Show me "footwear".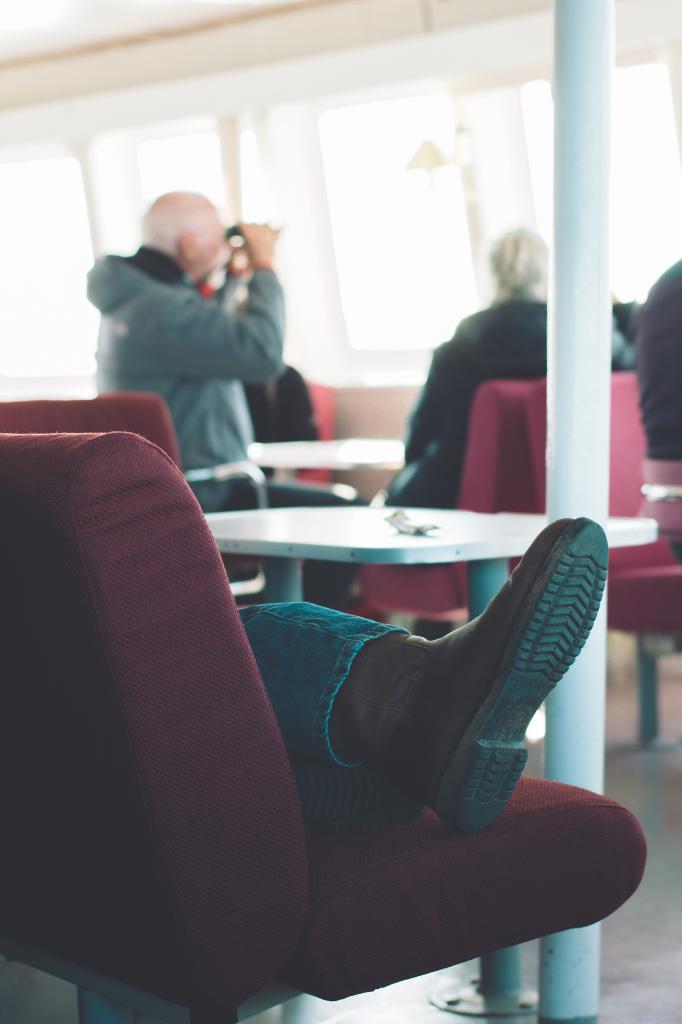
"footwear" is here: locate(260, 523, 591, 943).
